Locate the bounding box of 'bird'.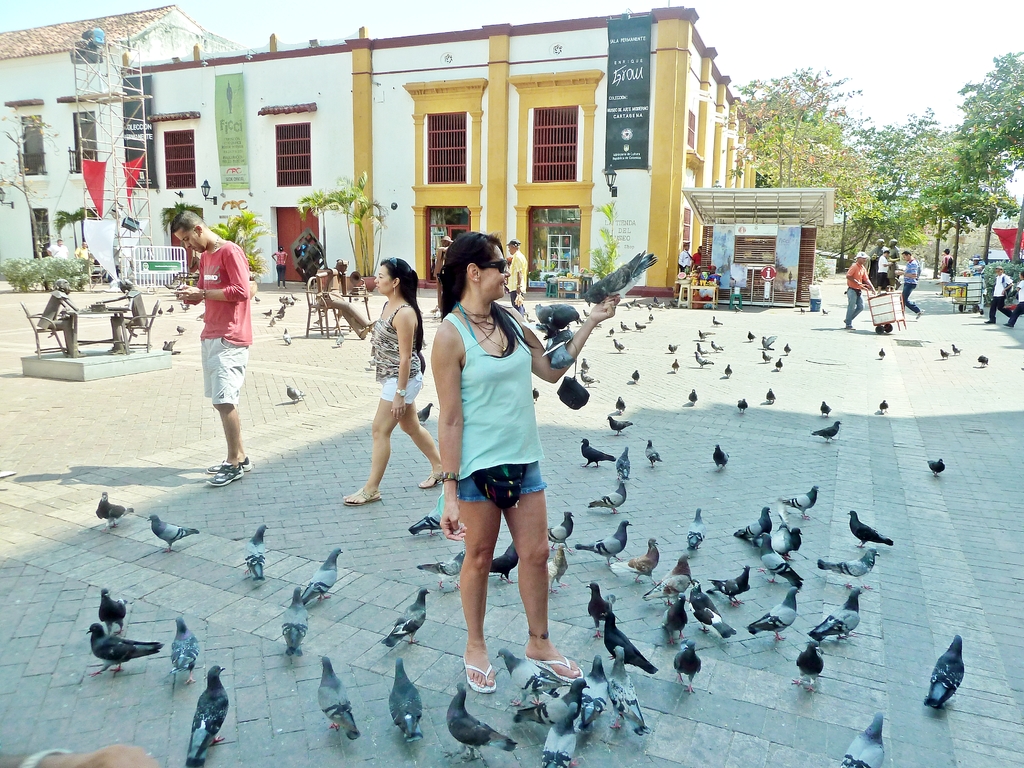
Bounding box: x1=389, y1=657, x2=430, y2=745.
